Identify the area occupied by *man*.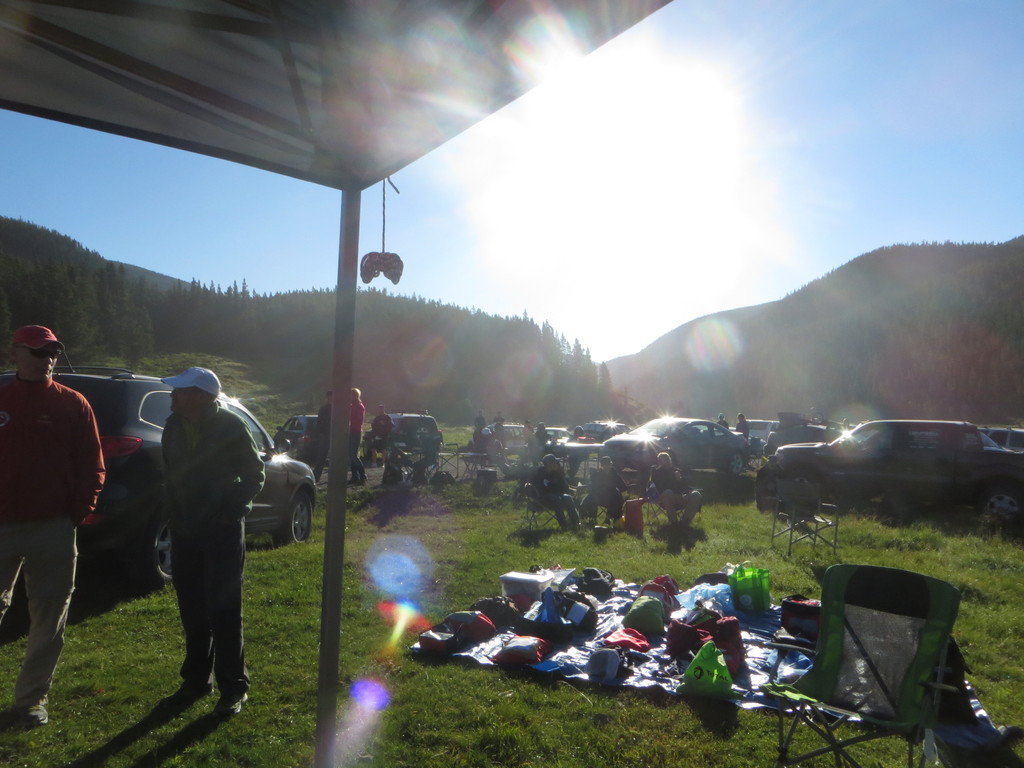
Area: l=119, t=360, r=266, b=715.
